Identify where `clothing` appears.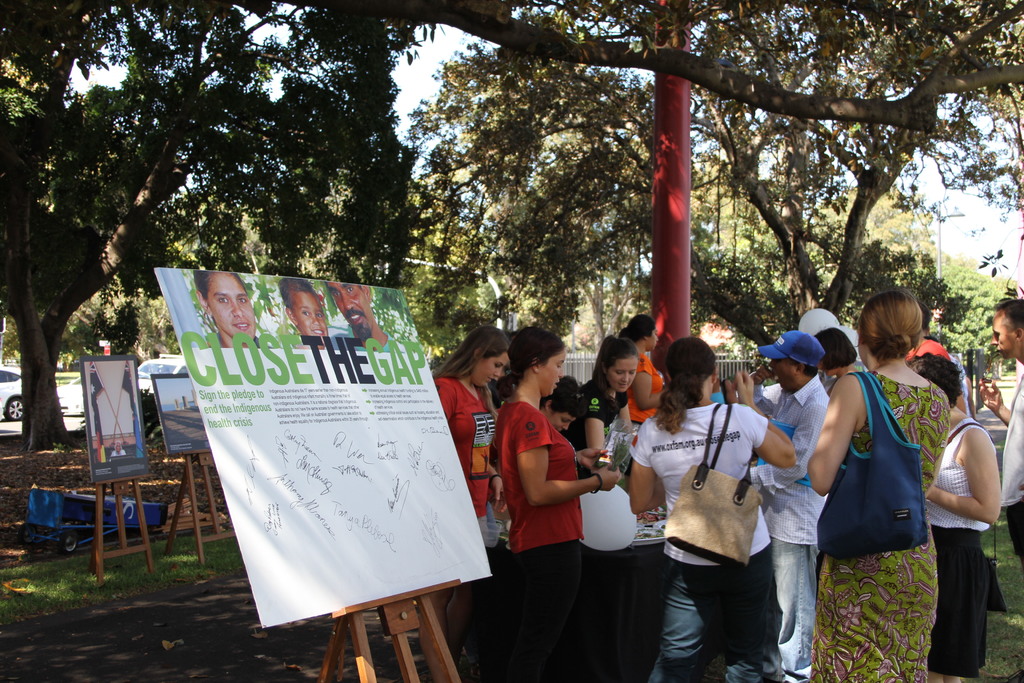
Appears at [left=771, top=533, right=818, bottom=682].
